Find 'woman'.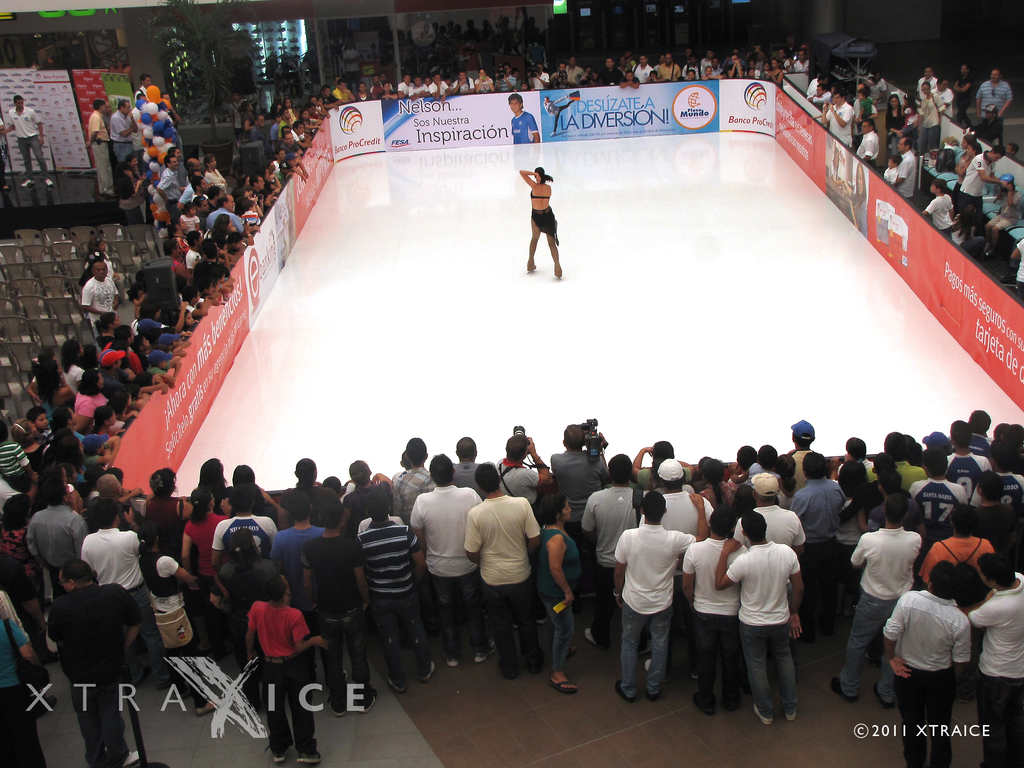
bbox=[881, 93, 897, 143].
